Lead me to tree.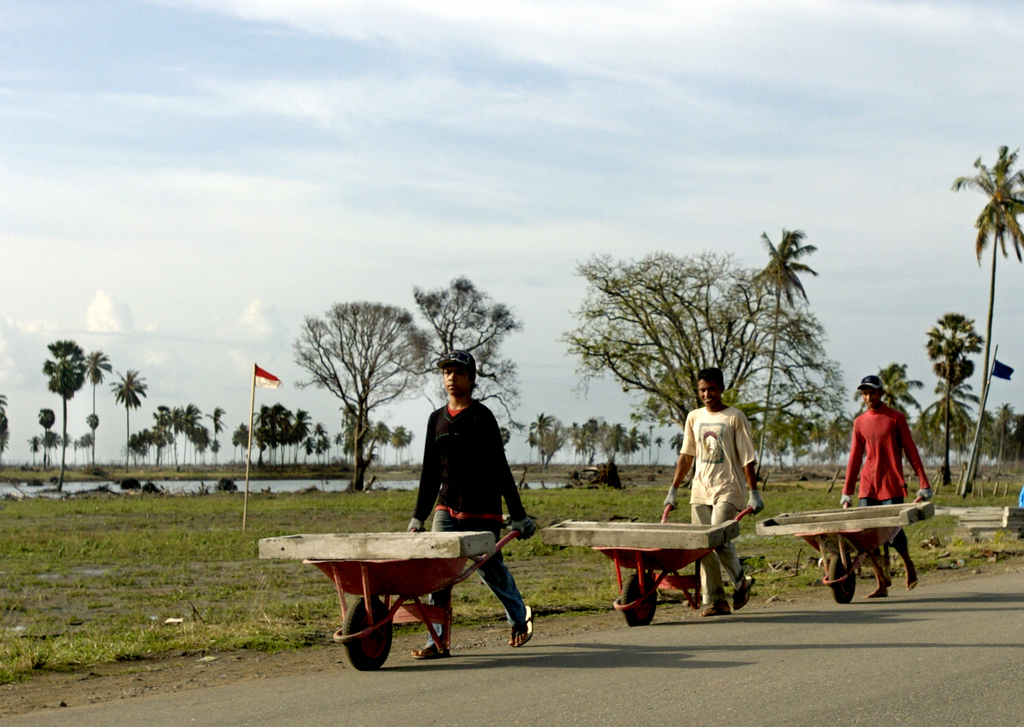
Lead to pyautogui.locateOnScreen(766, 407, 792, 470).
